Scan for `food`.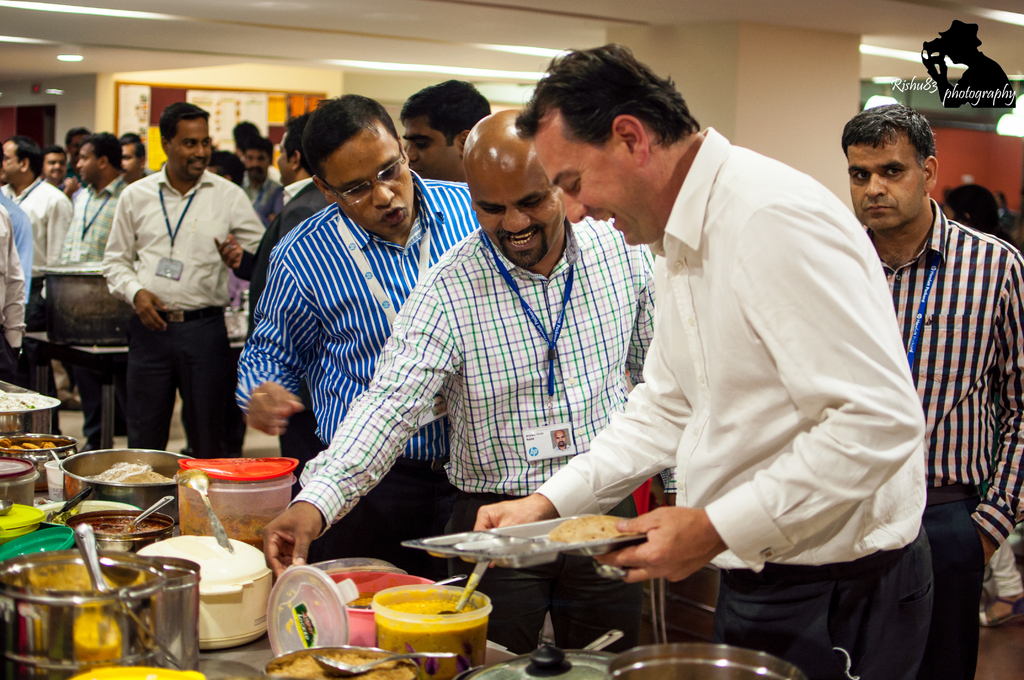
Scan result: (271,651,412,679).
